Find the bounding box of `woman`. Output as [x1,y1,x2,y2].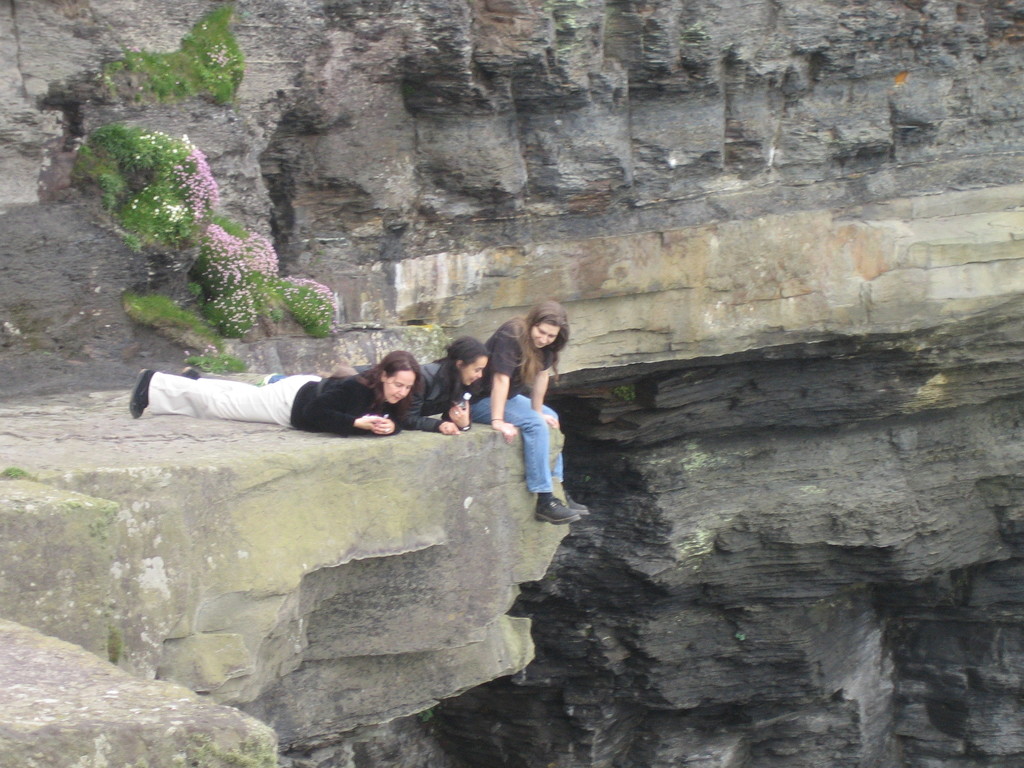
[474,319,572,541].
